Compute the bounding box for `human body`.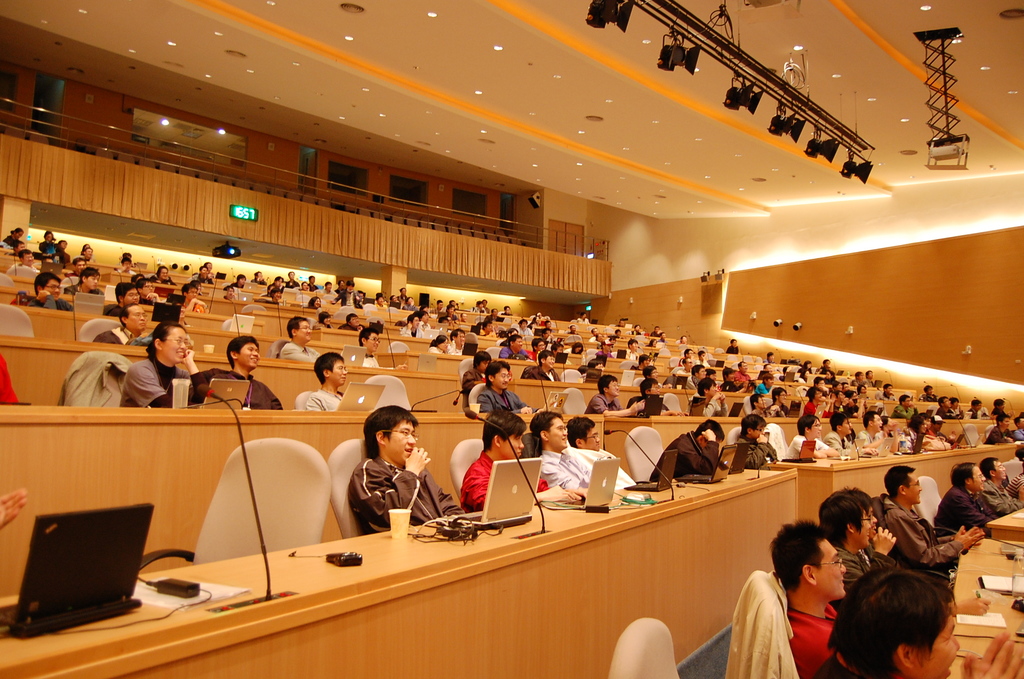
63,261,102,296.
